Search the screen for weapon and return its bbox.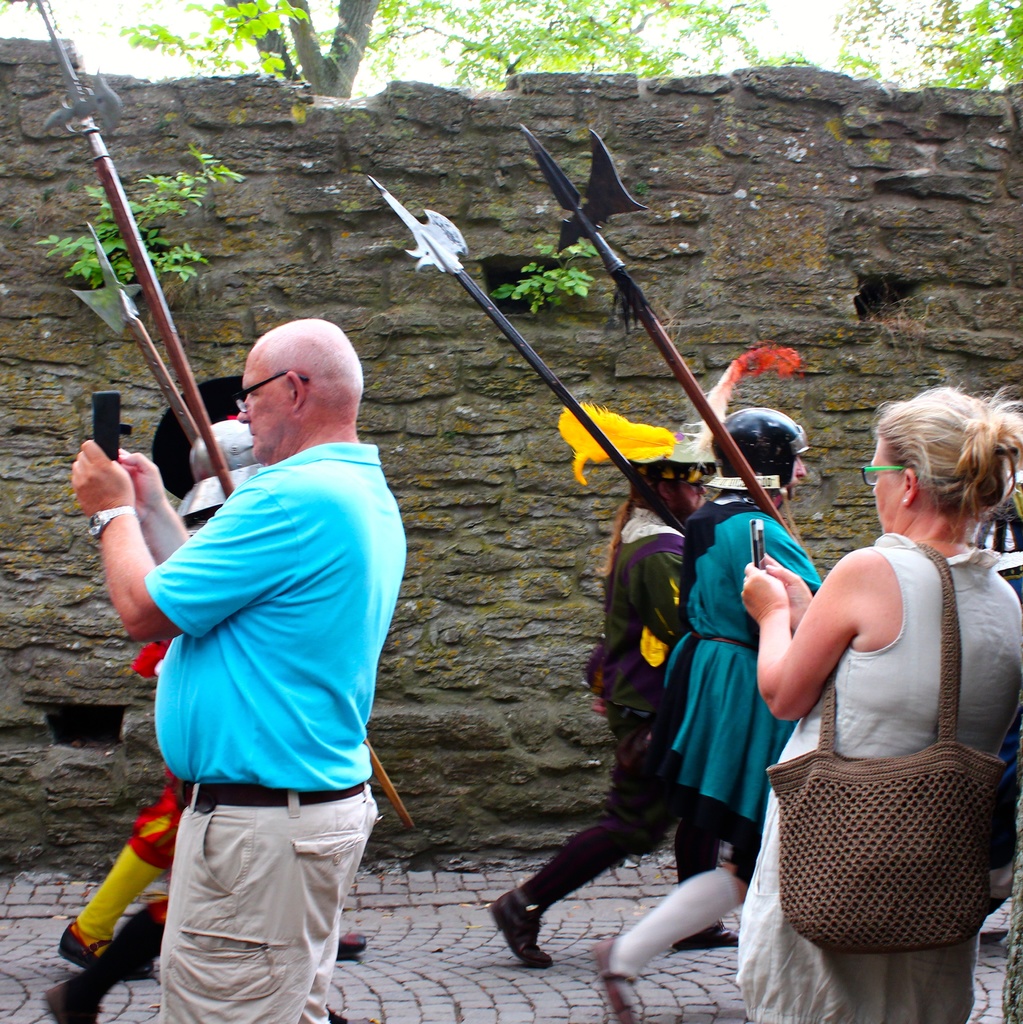
Found: BBox(516, 122, 800, 541).
